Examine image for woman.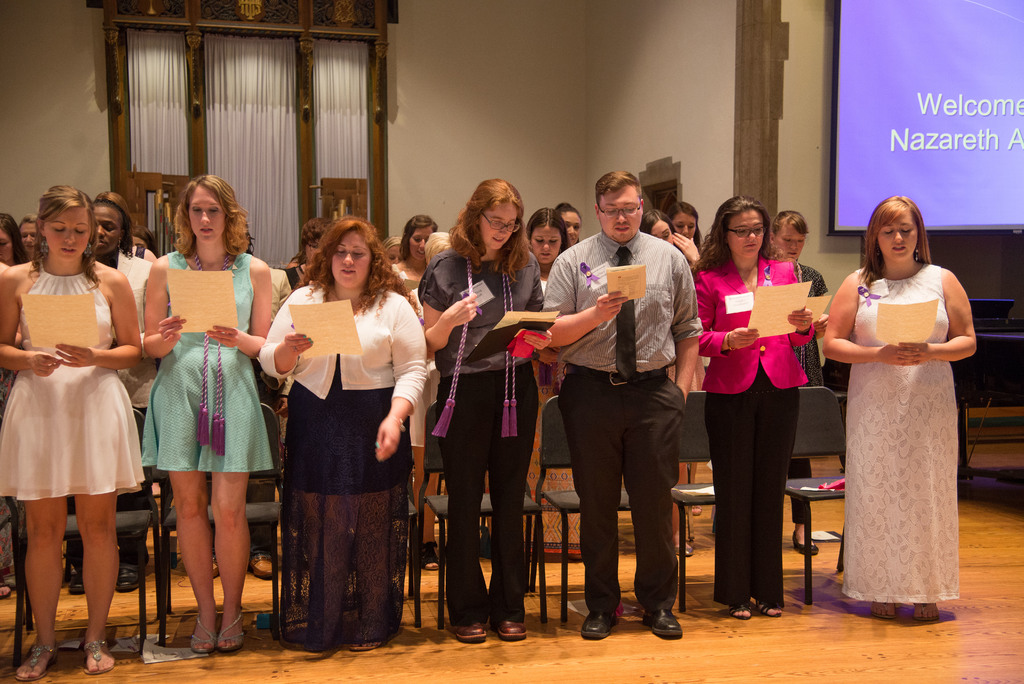
Examination result: [x1=770, y1=203, x2=831, y2=550].
